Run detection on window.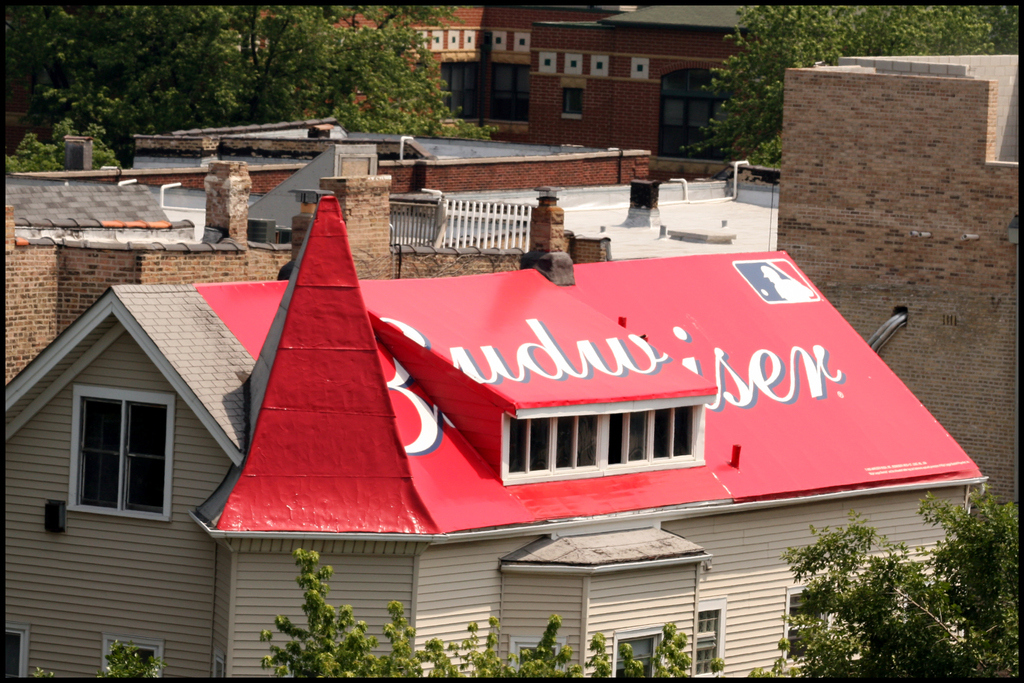
Result: [x1=52, y1=372, x2=177, y2=529].
